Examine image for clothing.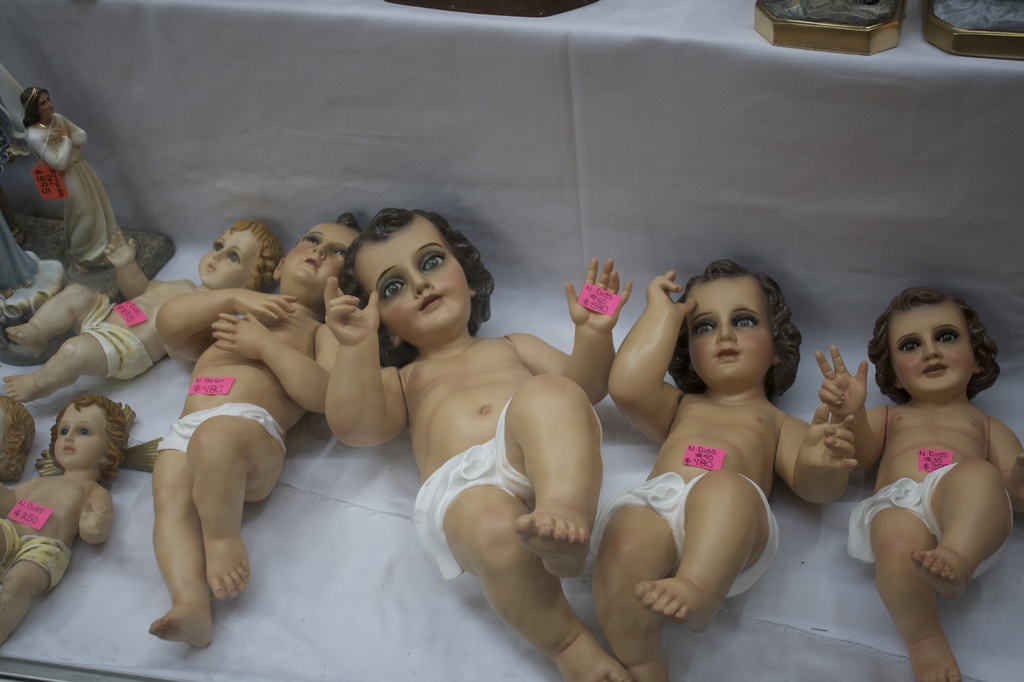
Examination result: 0,507,76,580.
